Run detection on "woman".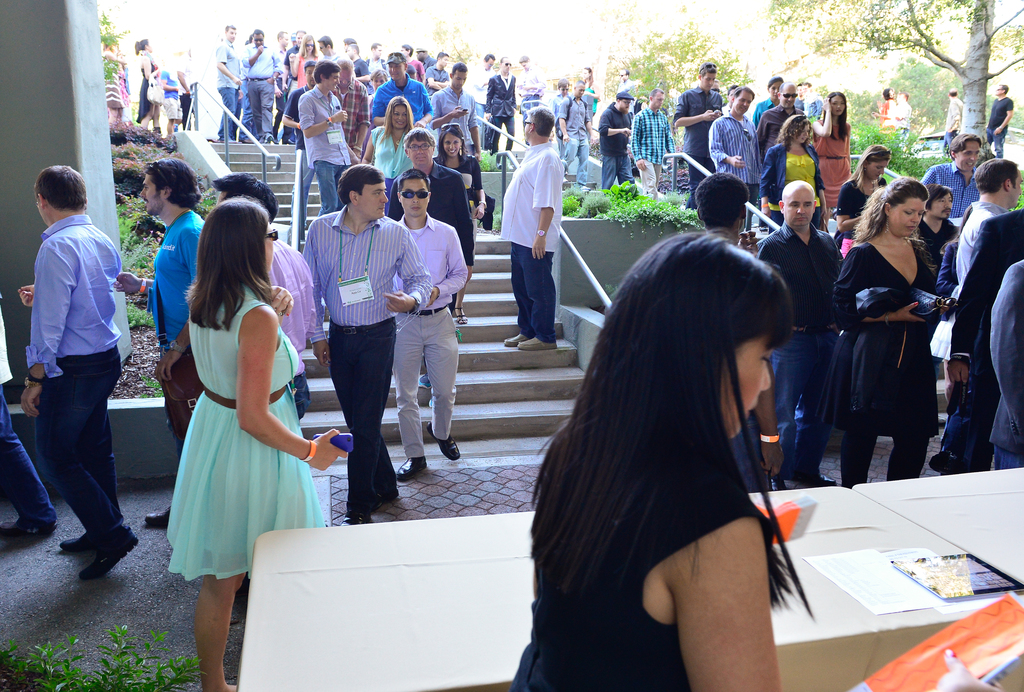
Result: detection(168, 199, 351, 691).
